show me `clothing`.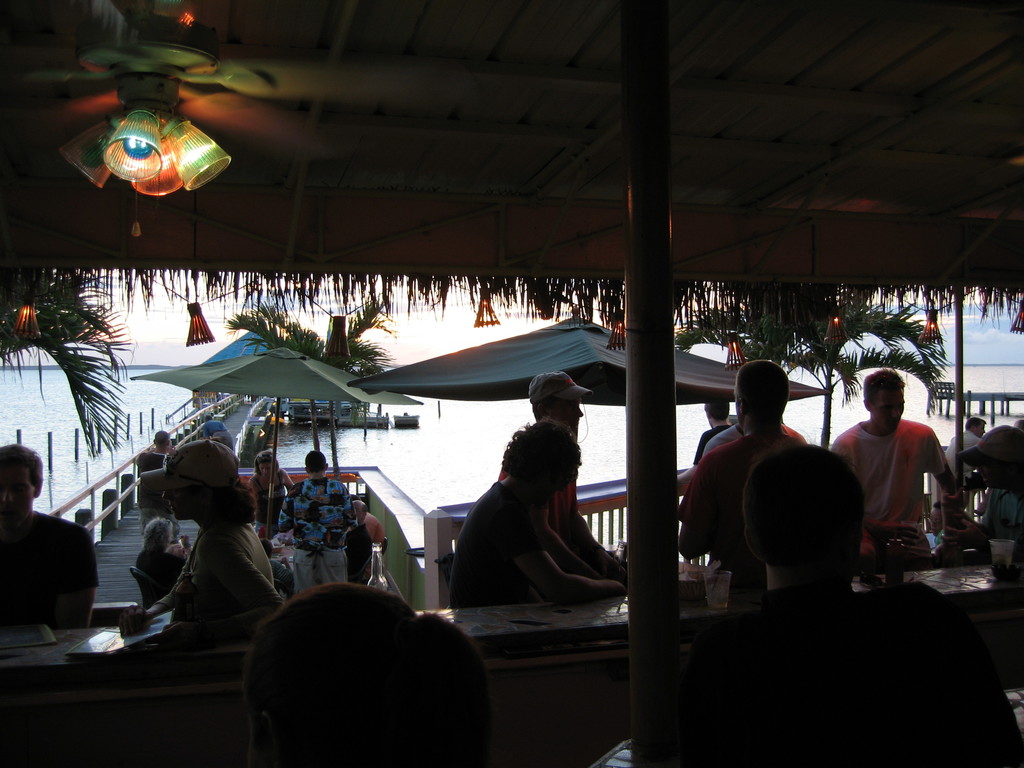
`clothing` is here: rect(428, 461, 561, 618).
